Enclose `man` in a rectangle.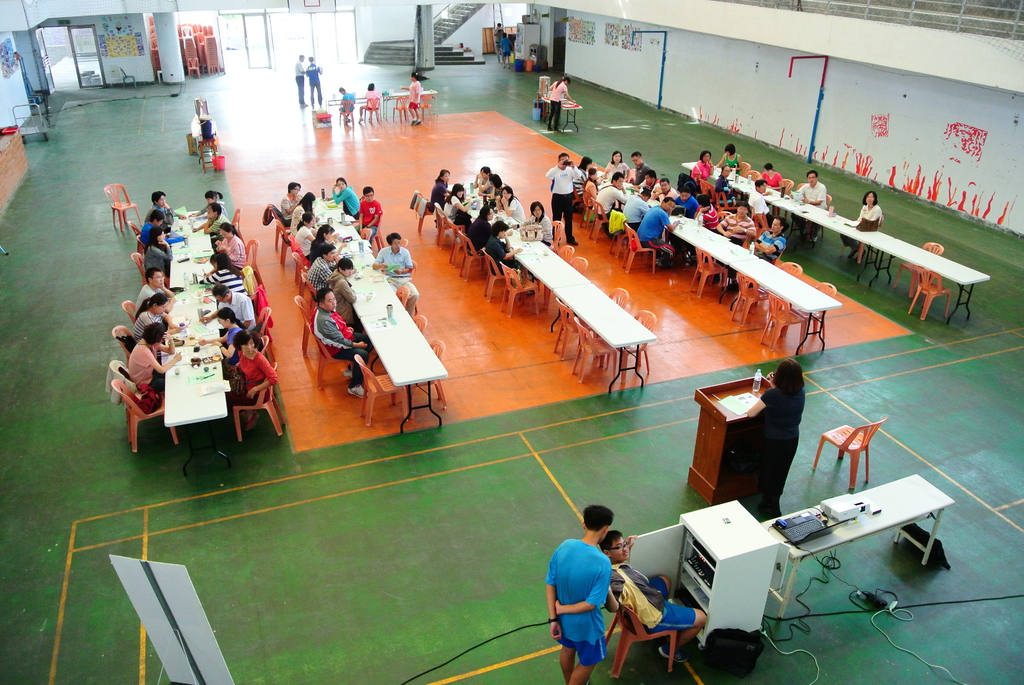
<region>297, 54, 311, 107</region>.
